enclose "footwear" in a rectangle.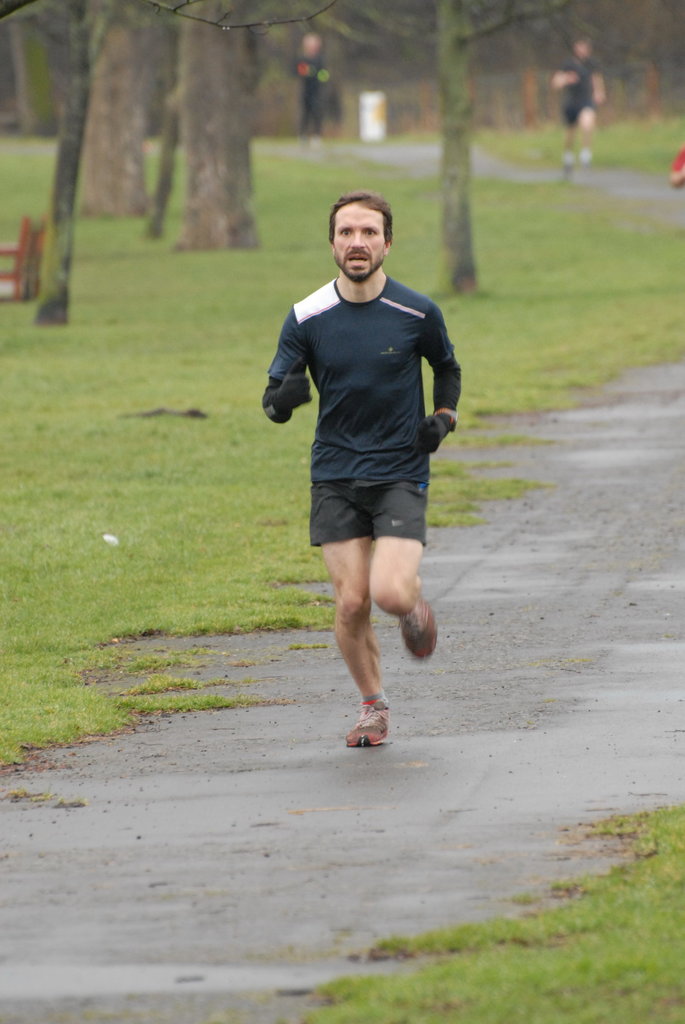
398, 588, 439, 664.
